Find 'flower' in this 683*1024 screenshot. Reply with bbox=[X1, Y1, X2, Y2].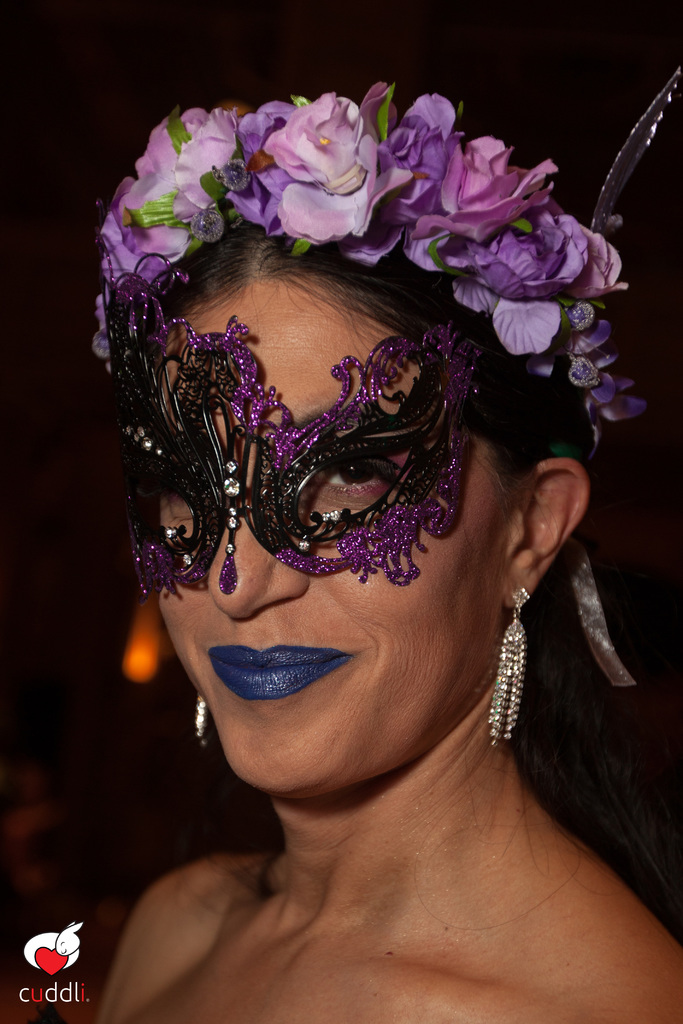
bbox=[263, 88, 409, 248].
